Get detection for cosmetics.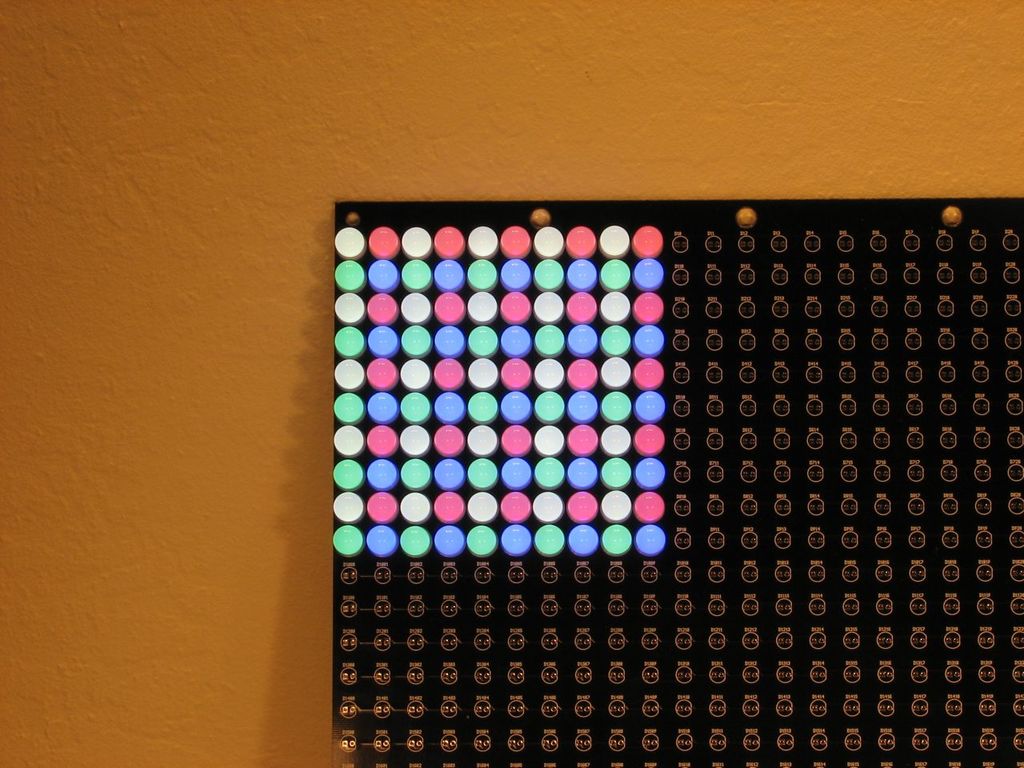
Detection: crop(366, 526, 401, 552).
